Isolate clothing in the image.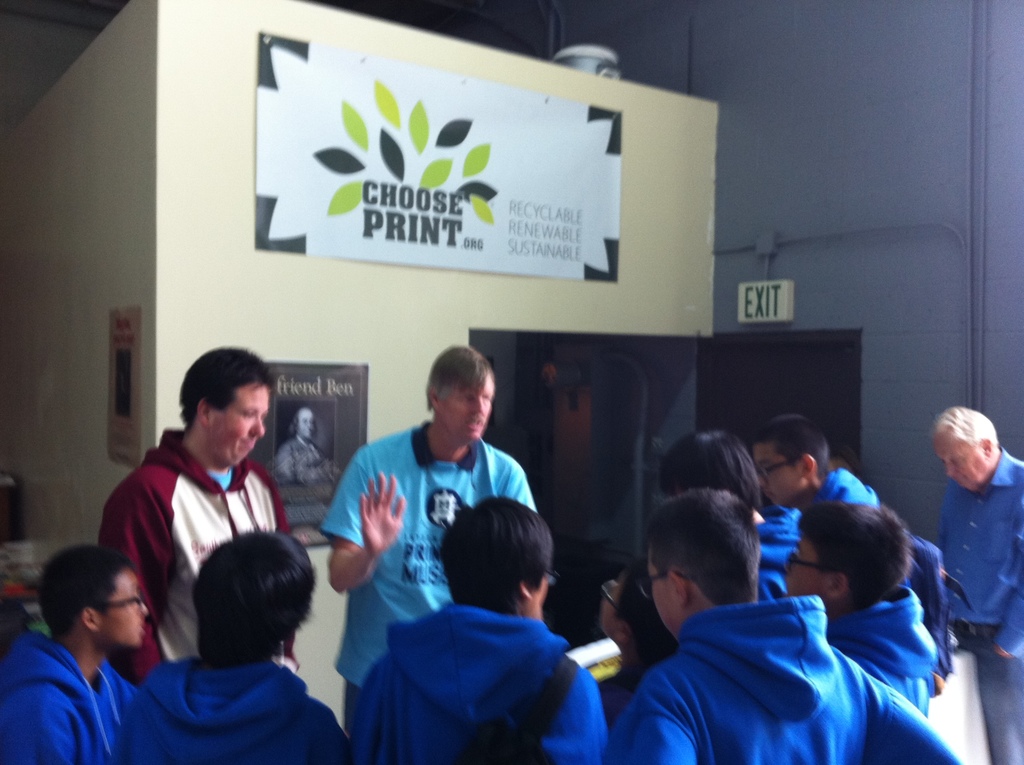
Isolated region: (113,652,342,764).
